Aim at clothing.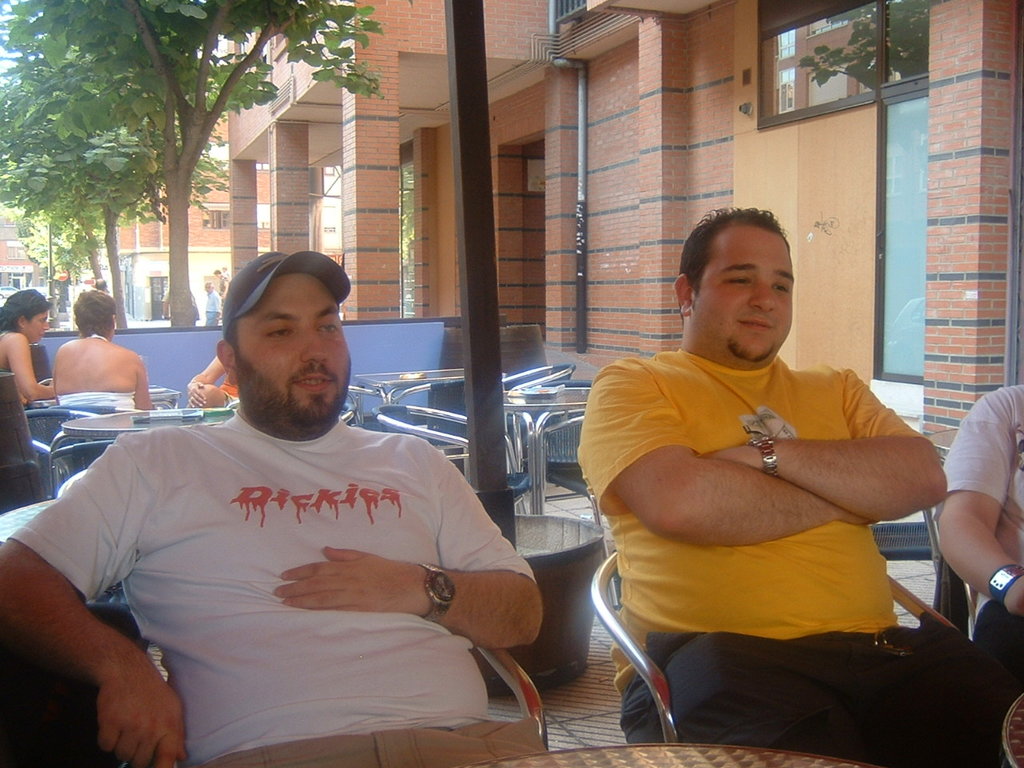
Aimed at [left=937, top=384, right=1023, bottom=680].
